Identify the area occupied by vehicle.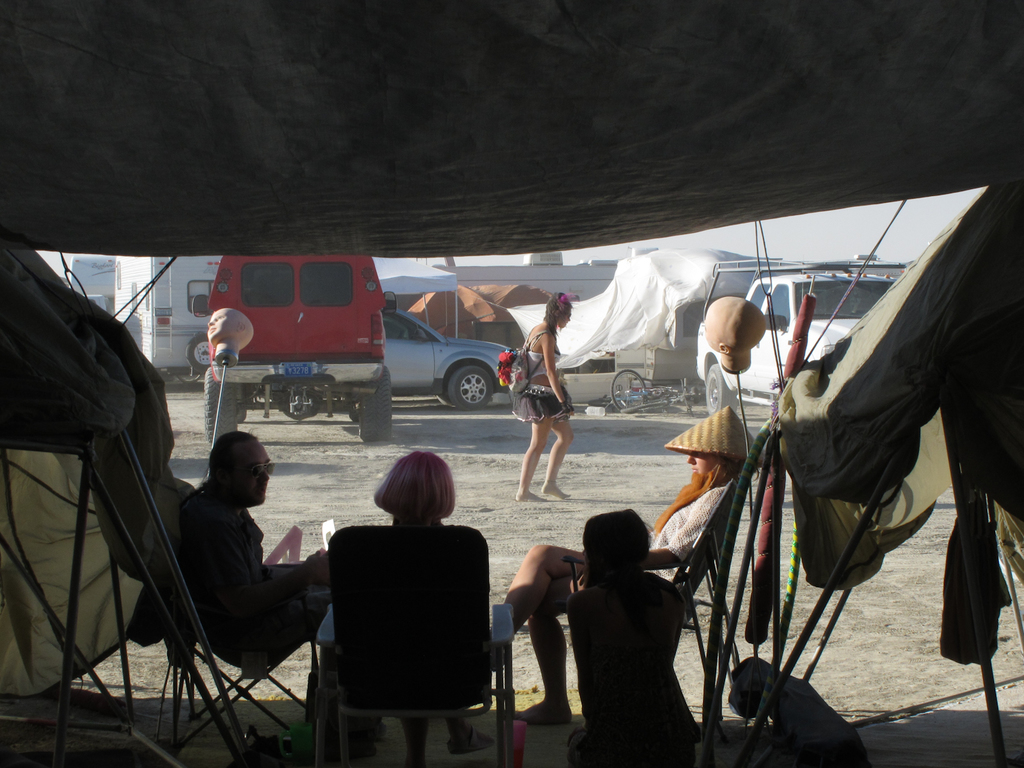
Area: 106, 248, 228, 382.
